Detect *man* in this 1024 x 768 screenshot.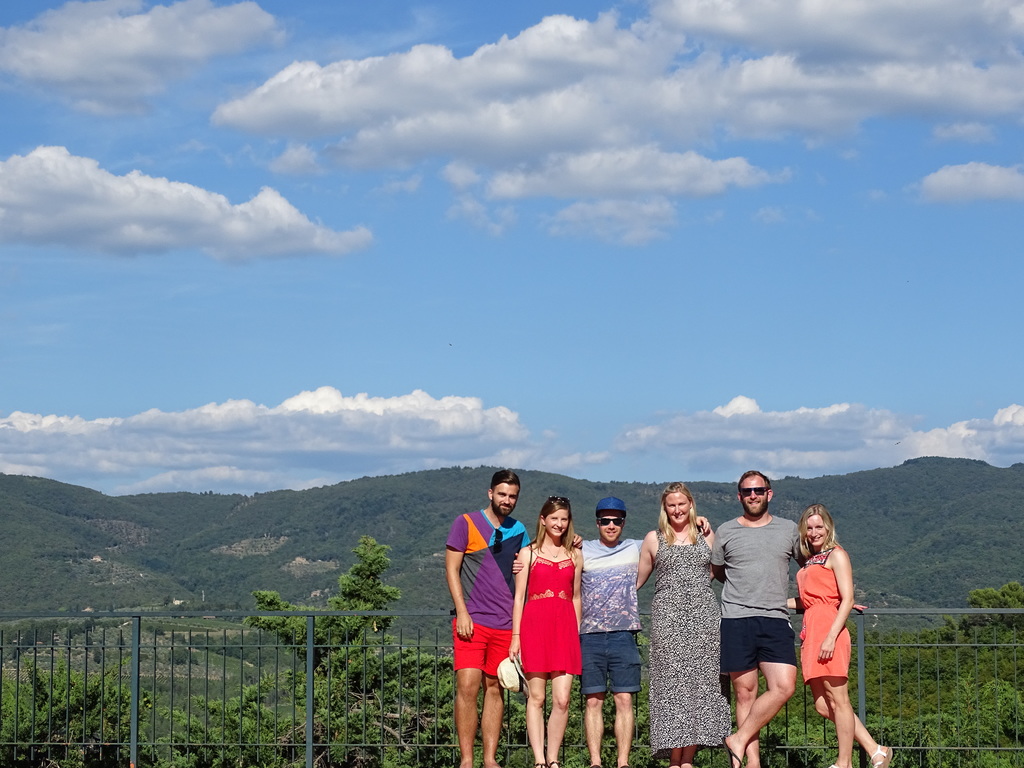
Detection: {"left": 447, "top": 468, "right": 534, "bottom": 767}.
